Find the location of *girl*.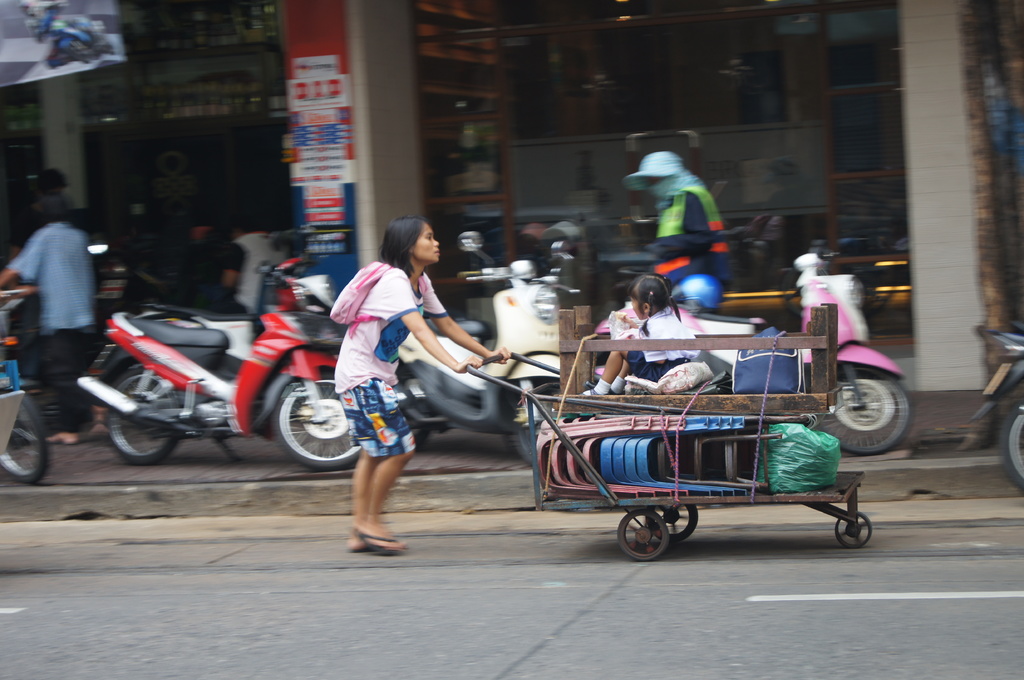
Location: [left=582, top=267, right=703, bottom=399].
